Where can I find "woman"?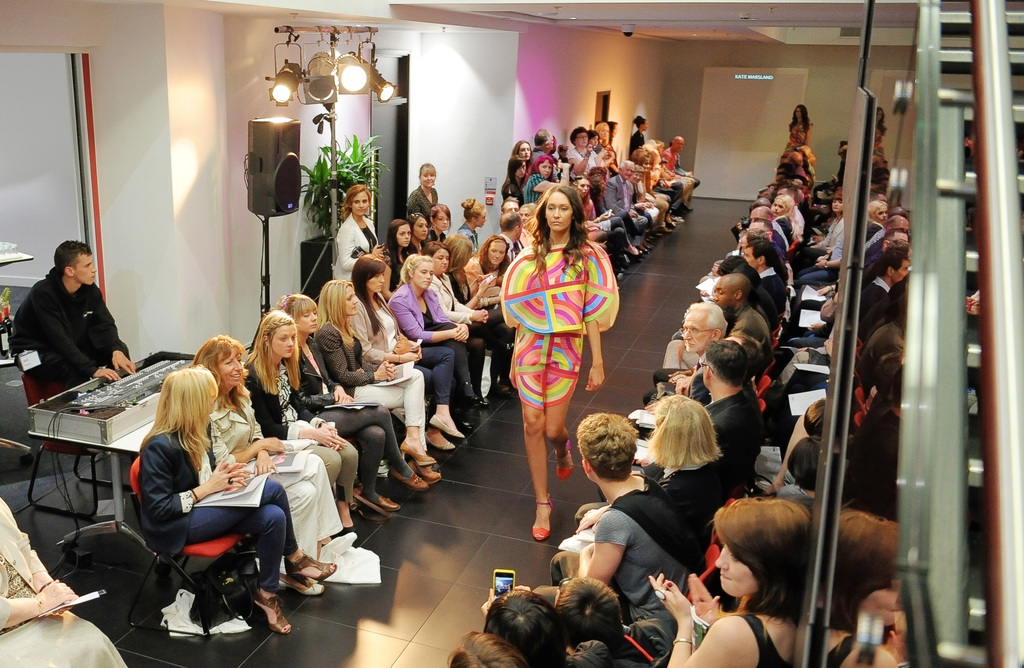
You can find it at [192,331,347,565].
